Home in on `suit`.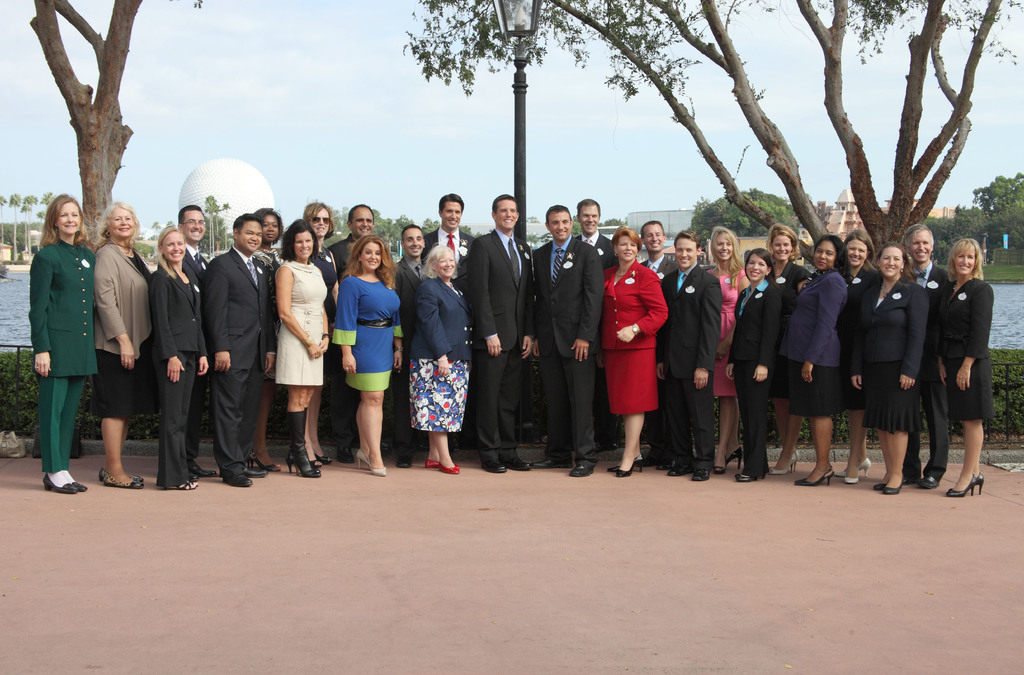
Homed in at [left=205, top=240, right=277, bottom=471].
